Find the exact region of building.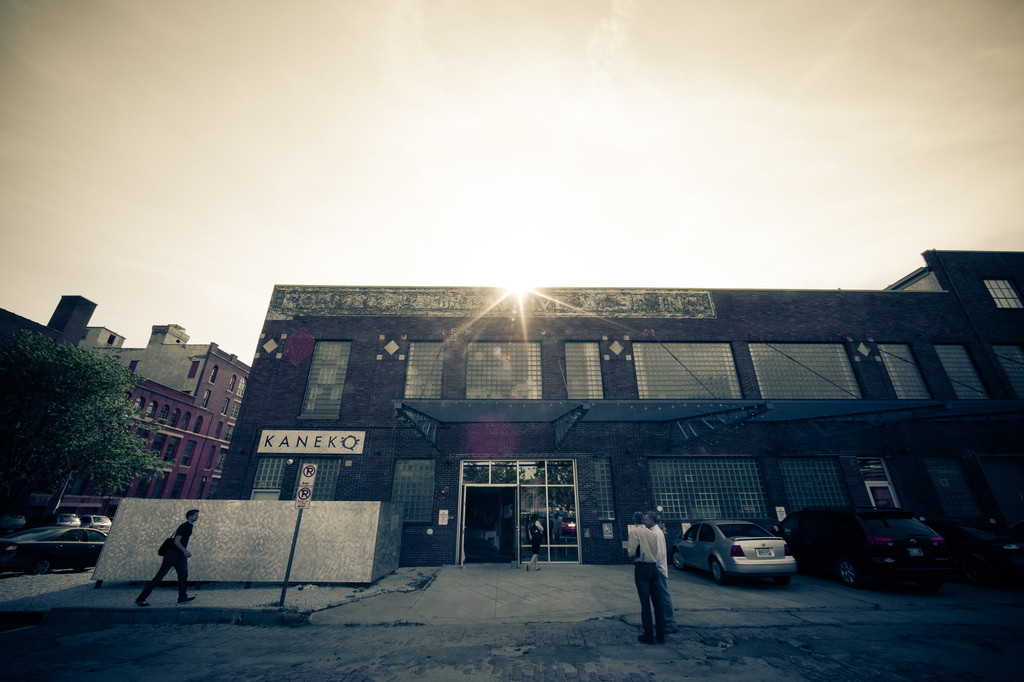
Exact region: x1=216, y1=251, x2=1023, y2=571.
